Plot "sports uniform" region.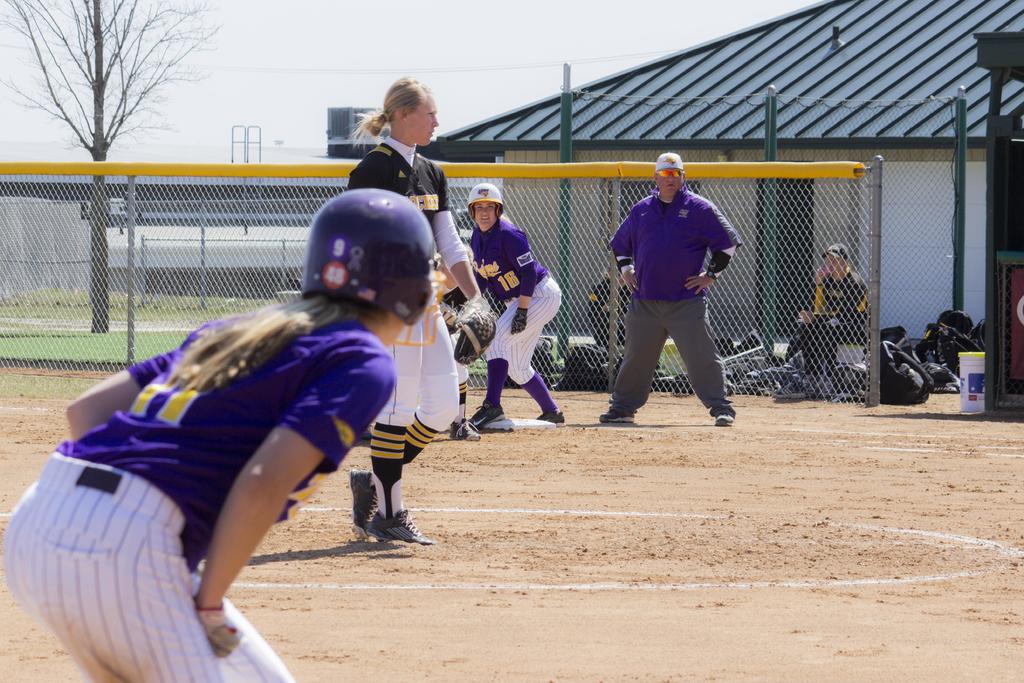
Plotted at Rect(772, 269, 876, 406).
